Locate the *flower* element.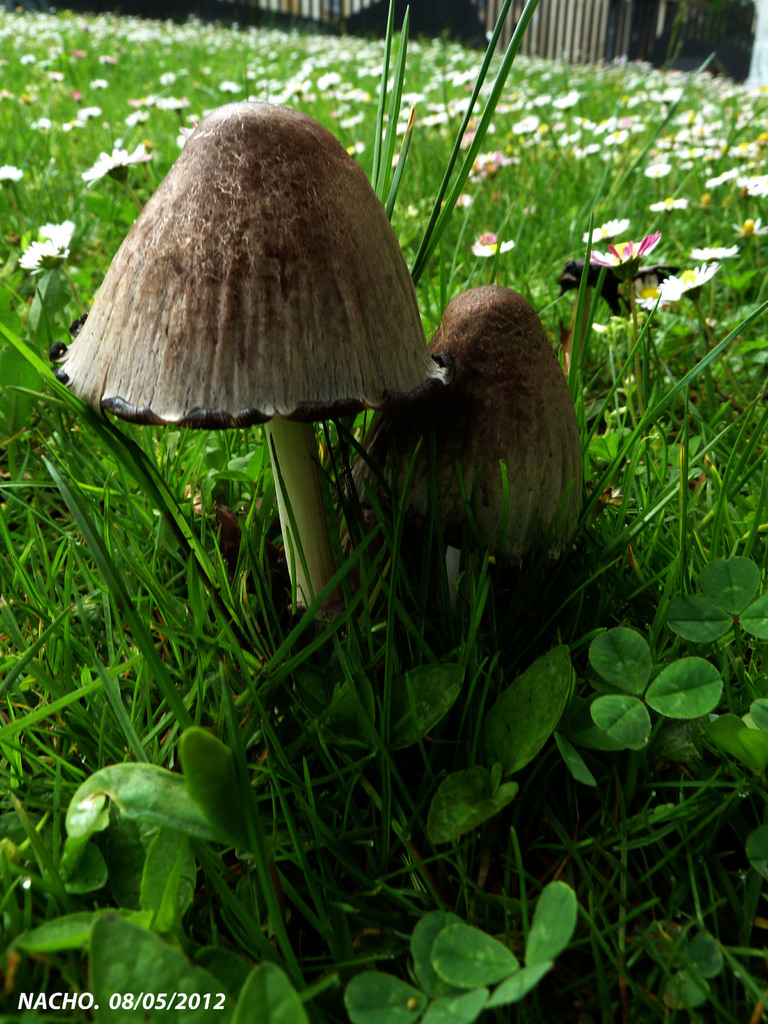
Element bbox: [587,234,662,268].
